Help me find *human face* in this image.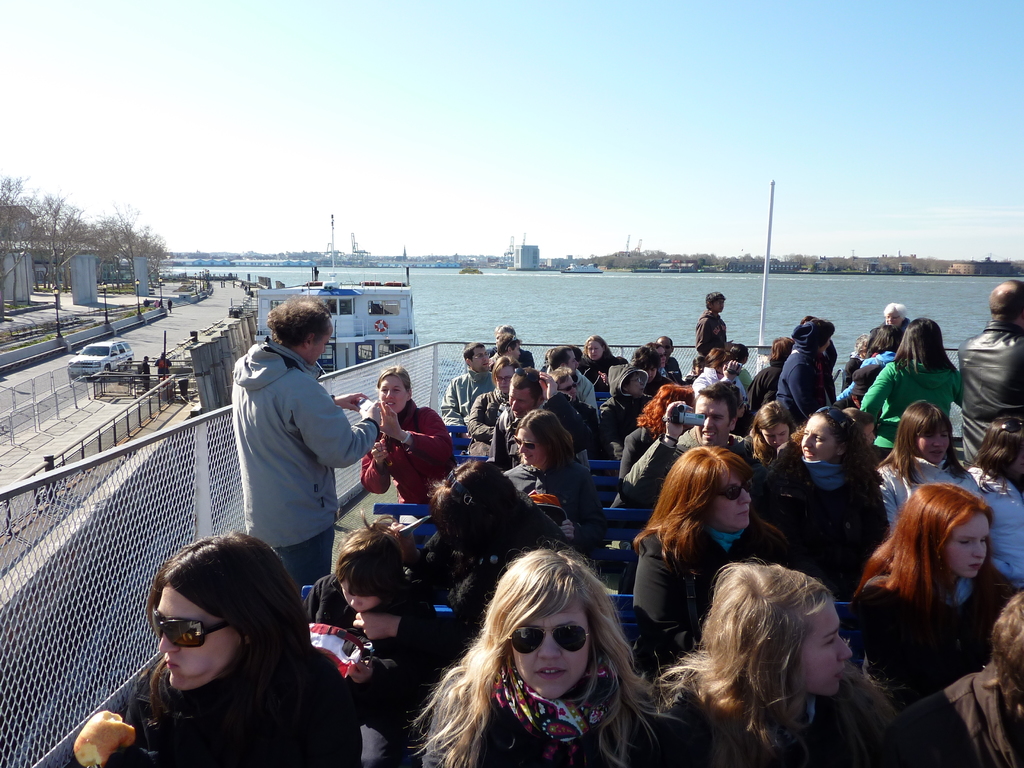
Found it: <region>661, 340, 673, 357</region>.
